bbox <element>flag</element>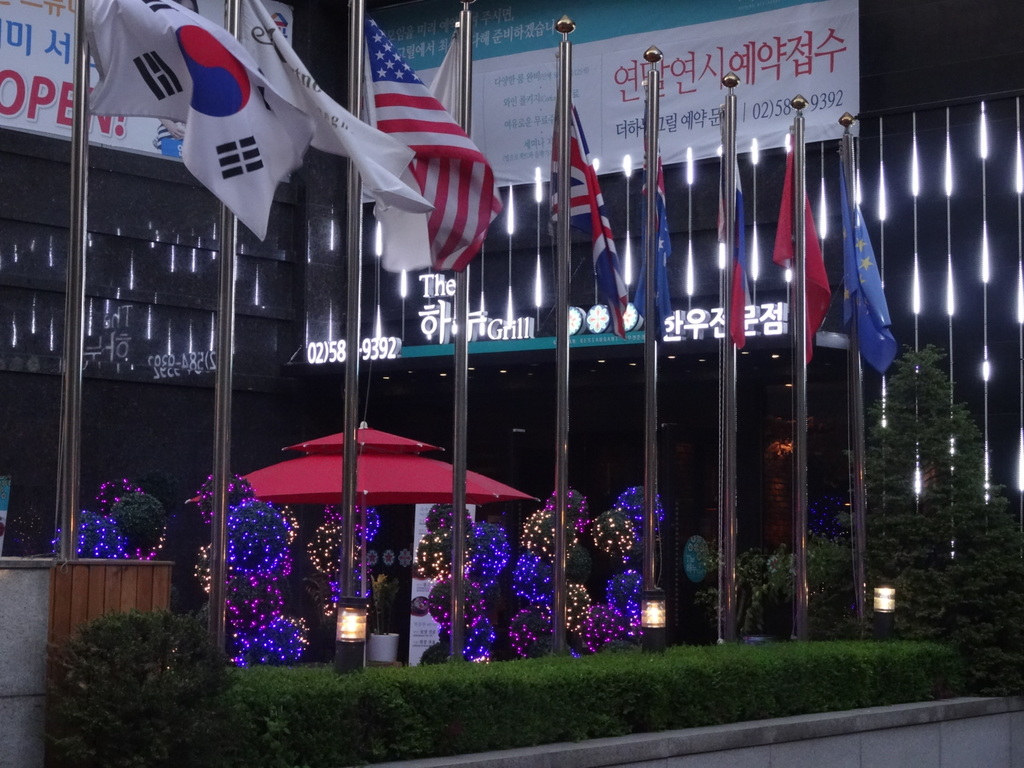
718/151/753/348
